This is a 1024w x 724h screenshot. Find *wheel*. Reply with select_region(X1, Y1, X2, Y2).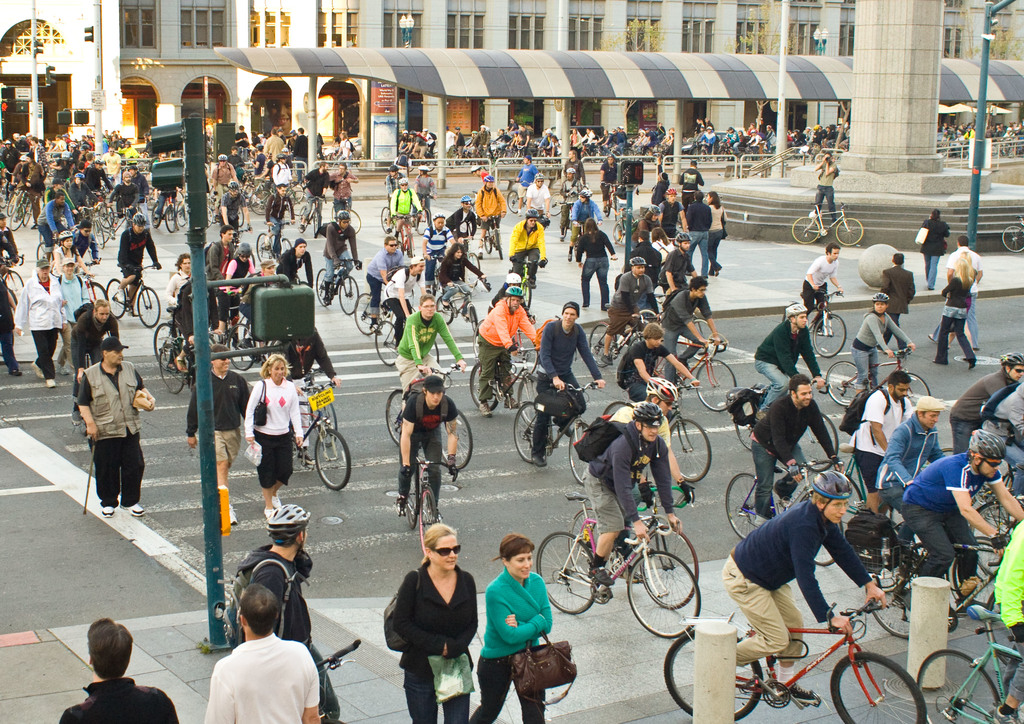
select_region(951, 536, 1006, 616).
